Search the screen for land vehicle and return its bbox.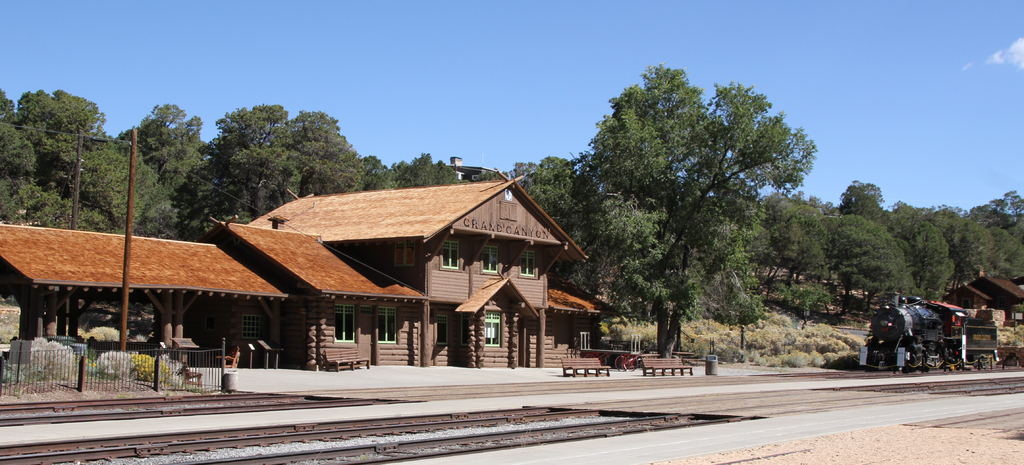
Found: l=854, t=292, r=989, b=372.
